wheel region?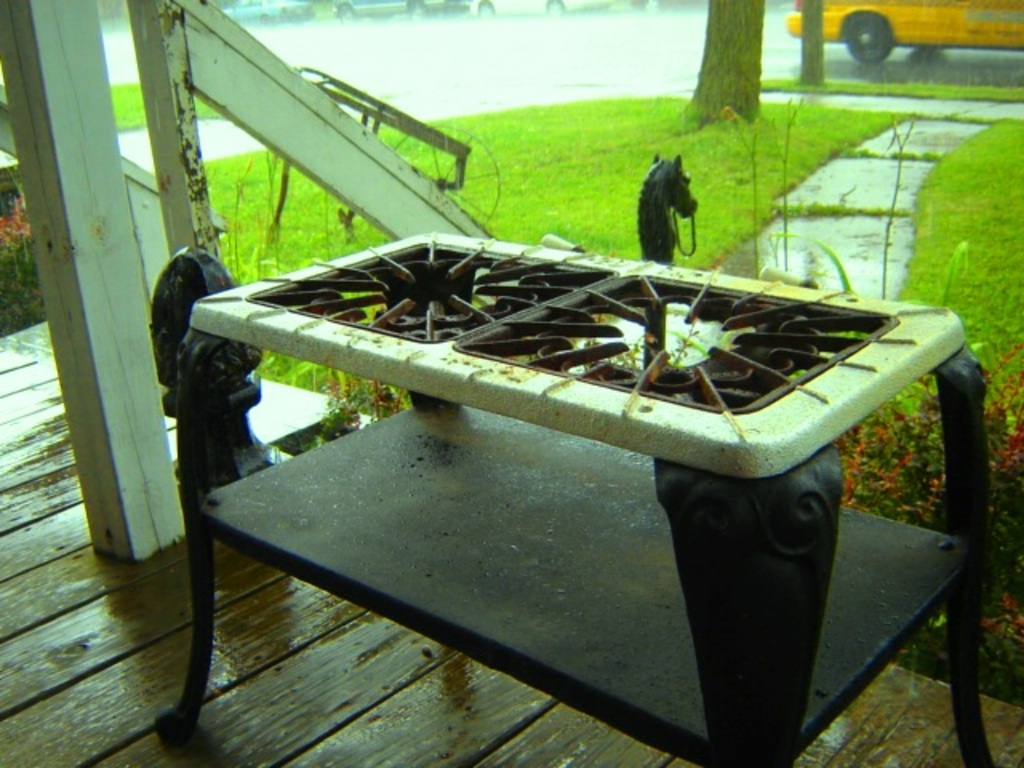
[left=470, top=0, right=493, bottom=35]
